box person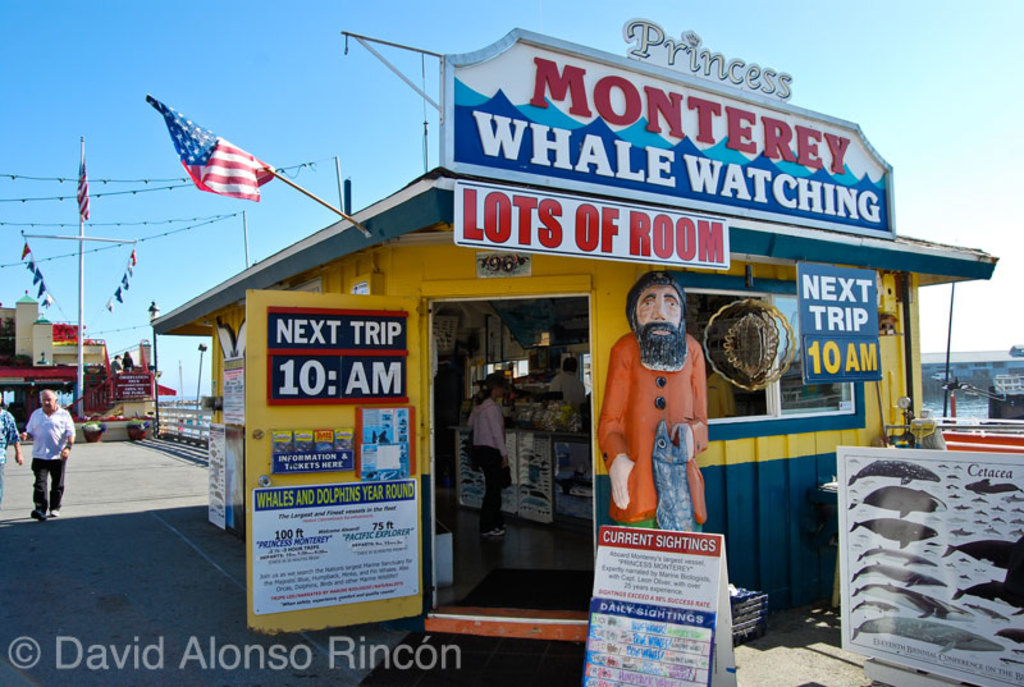
(0,393,20,523)
